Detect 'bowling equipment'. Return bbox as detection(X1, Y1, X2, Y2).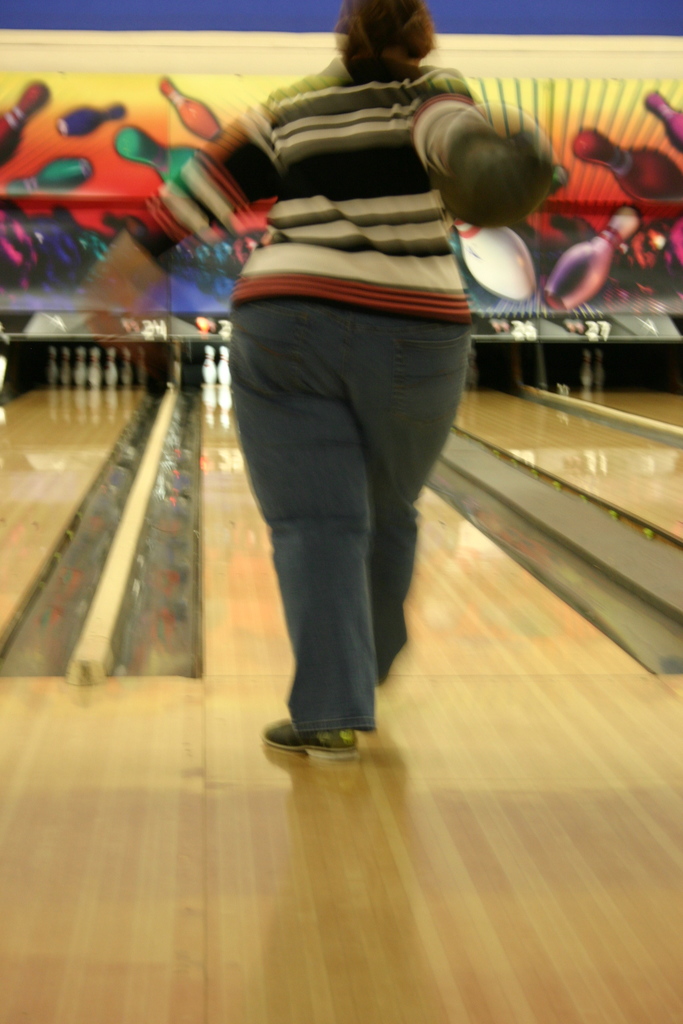
detection(56, 104, 127, 141).
